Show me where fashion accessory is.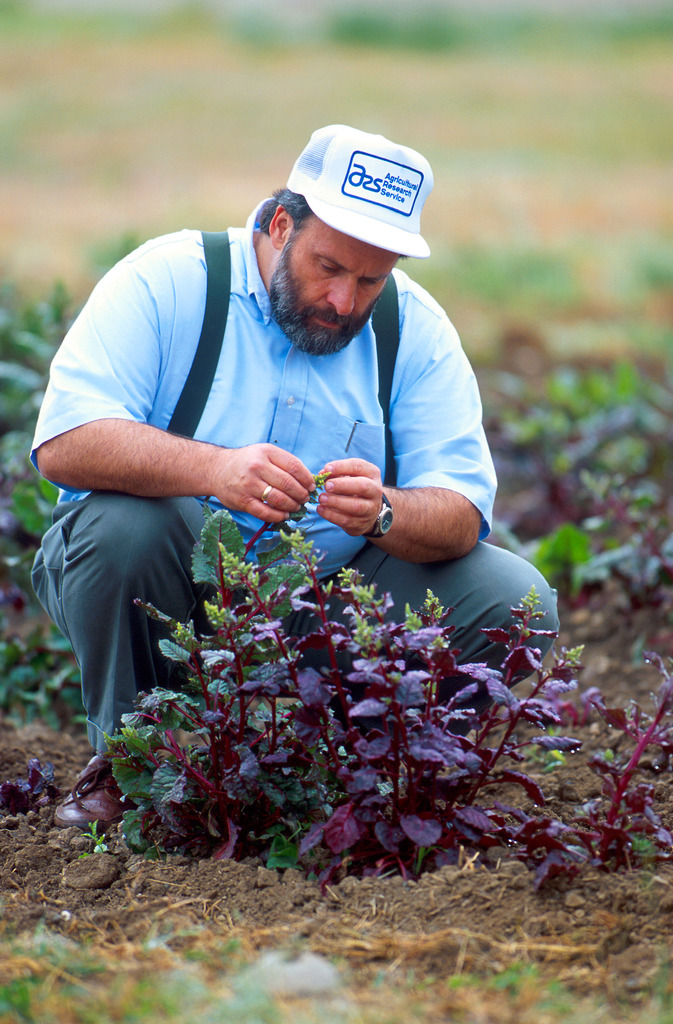
fashion accessory is at [left=257, top=484, right=276, bottom=506].
